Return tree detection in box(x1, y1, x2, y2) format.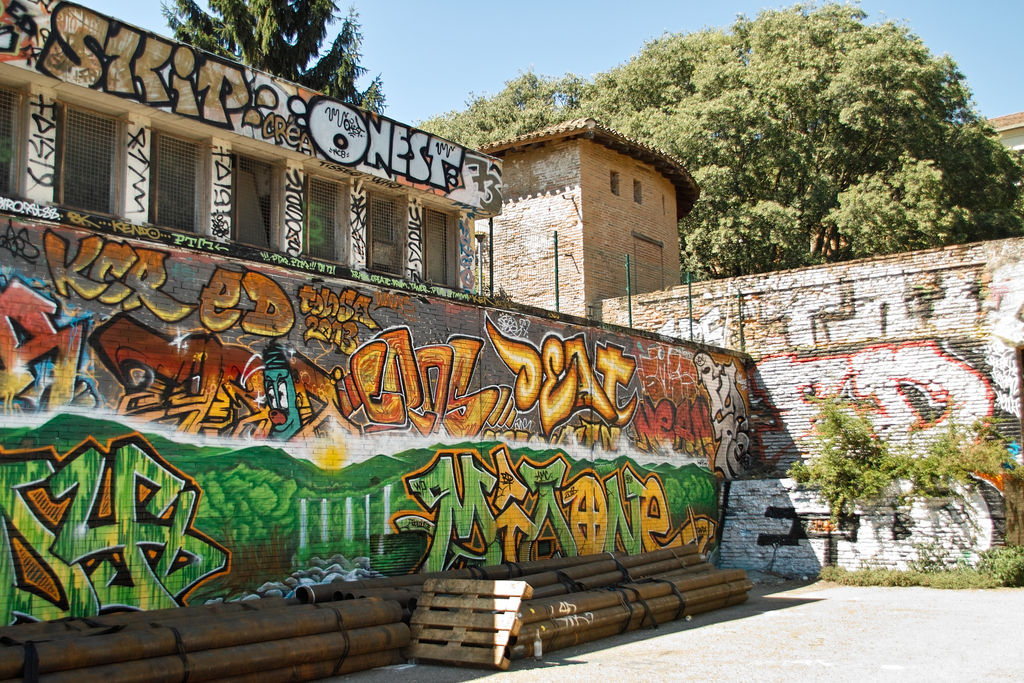
box(410, 63, 584, 155).
